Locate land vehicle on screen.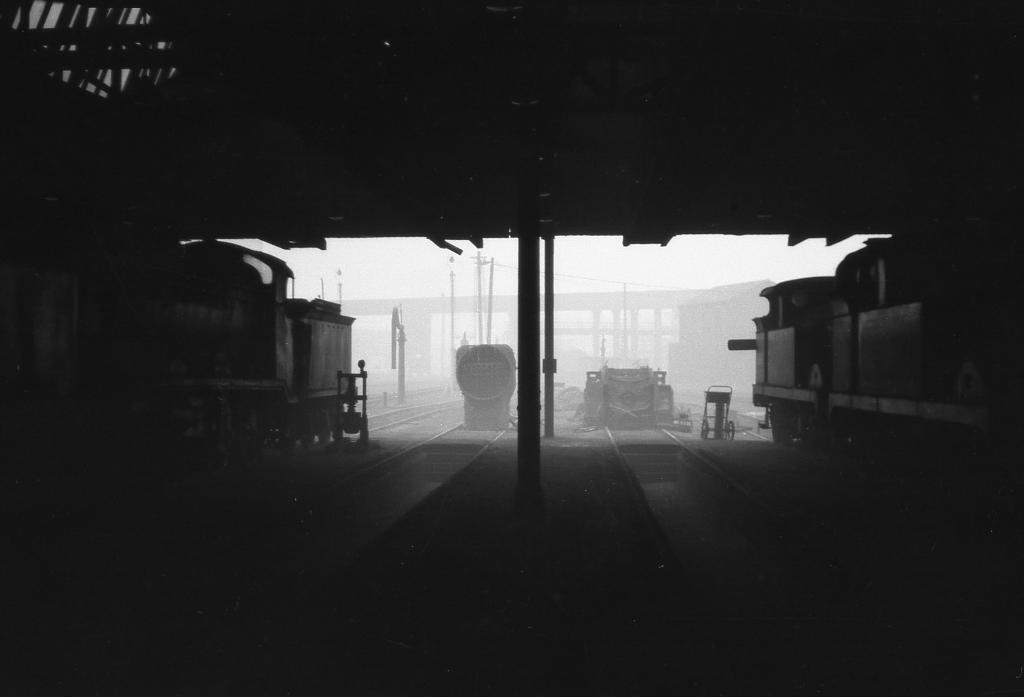
On screen at bbox=[742, 260, 953, 437].
